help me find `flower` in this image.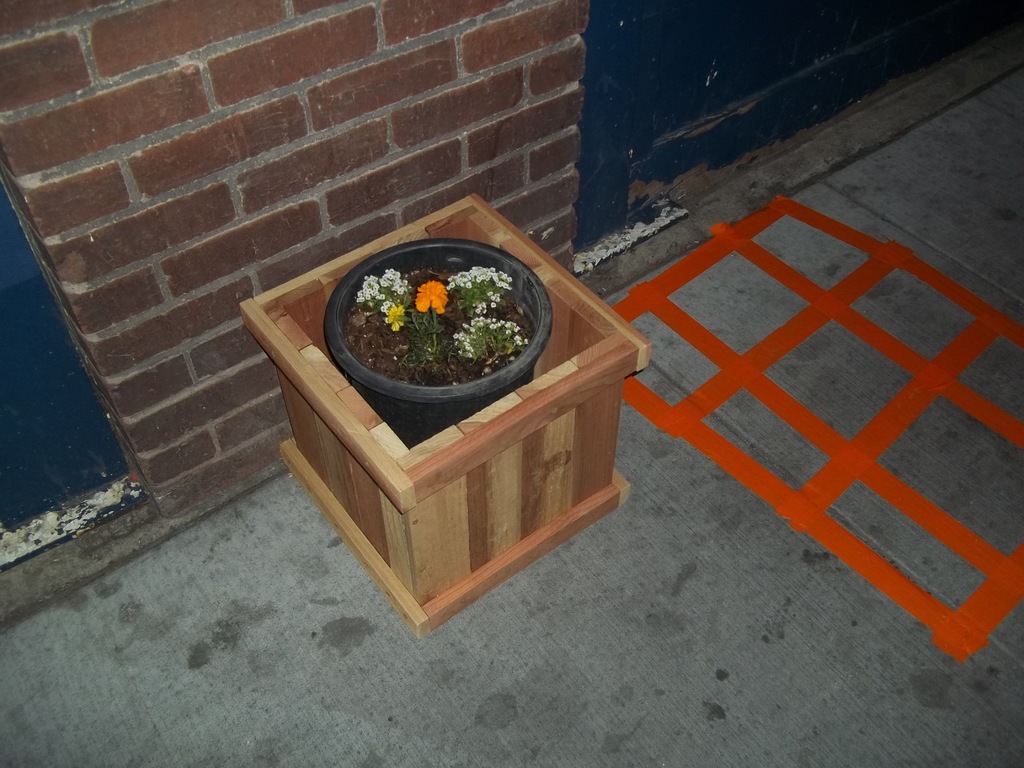
Found it: Rect(381, 300, 402, 325).
